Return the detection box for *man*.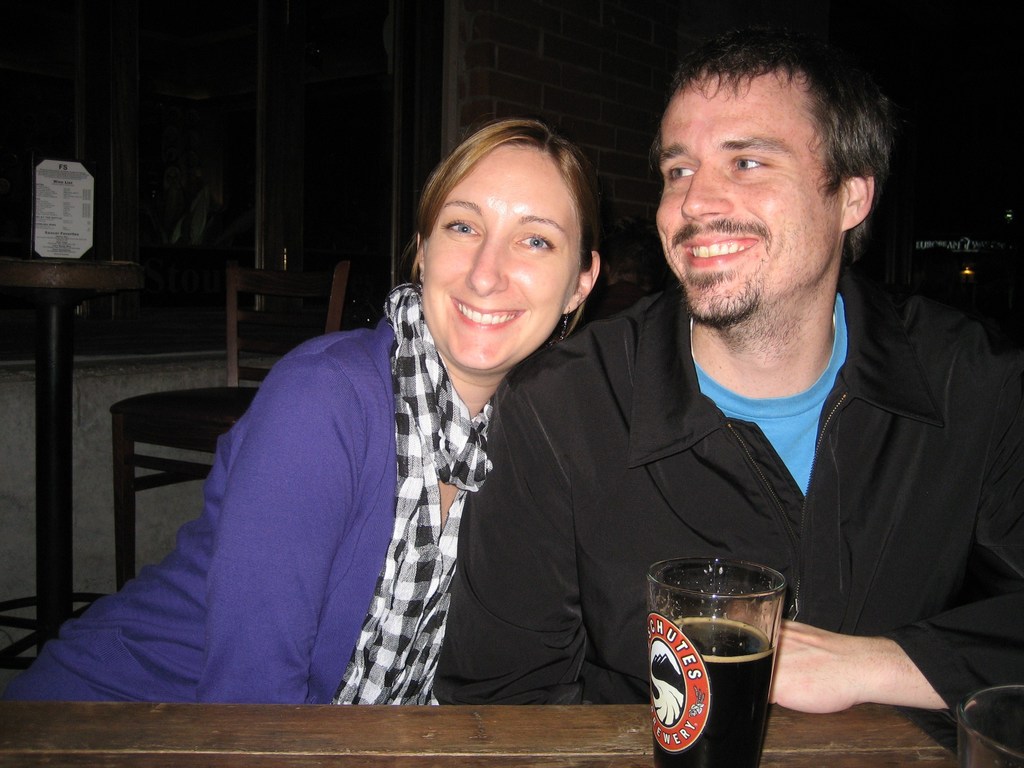
(433,17,1023,726).
